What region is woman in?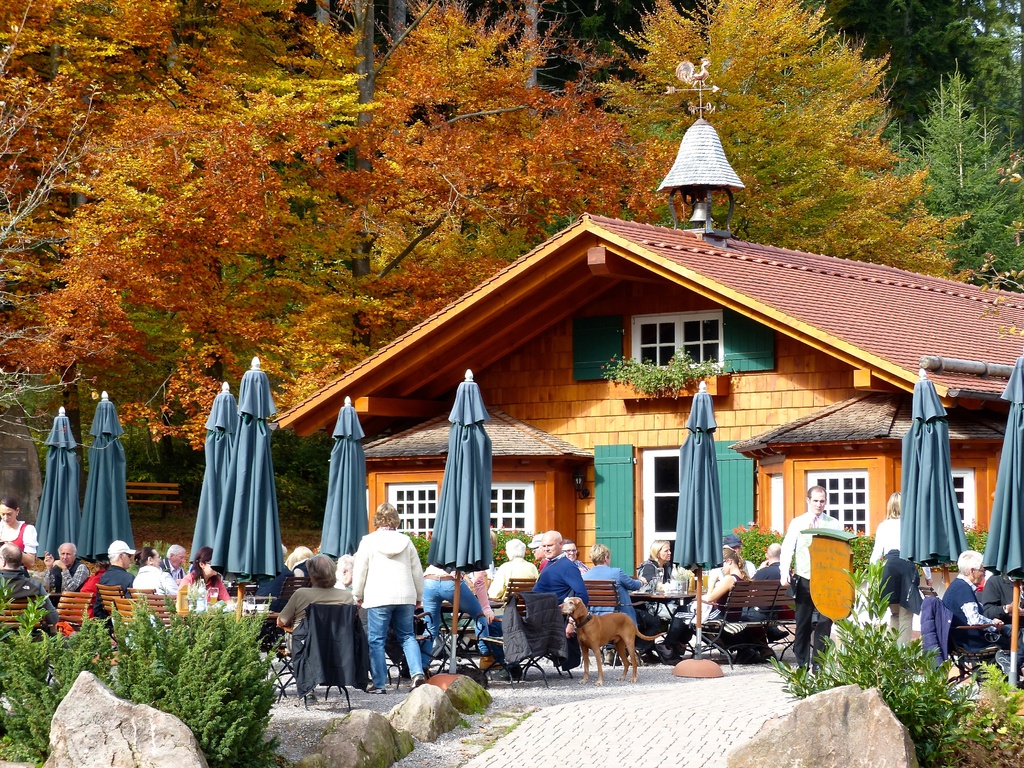
{"x1": 867, "y1": 492, "x2": 933, "y2": 652}.
